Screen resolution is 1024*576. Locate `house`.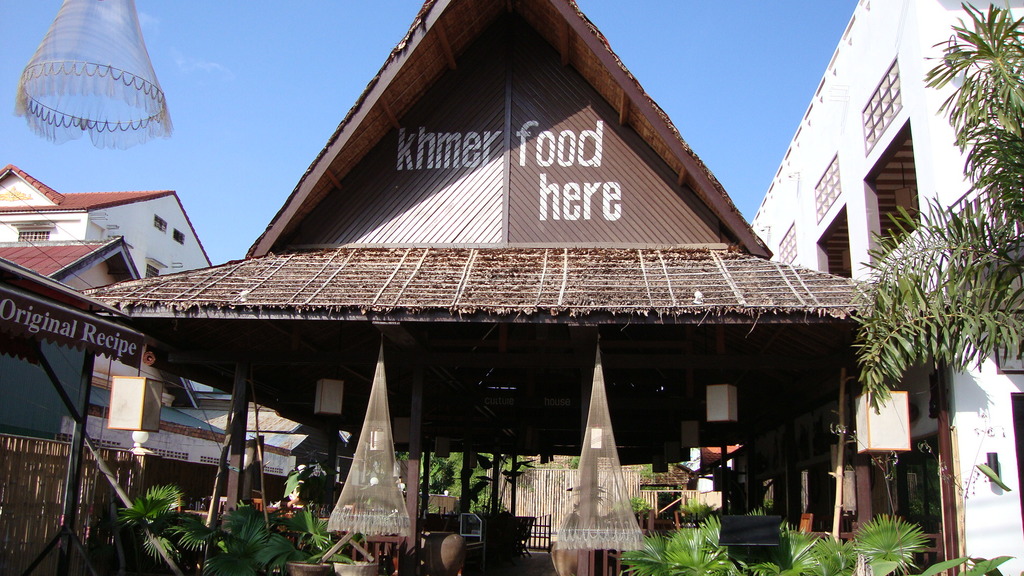
l=0, t=163, r=214, b=280.
